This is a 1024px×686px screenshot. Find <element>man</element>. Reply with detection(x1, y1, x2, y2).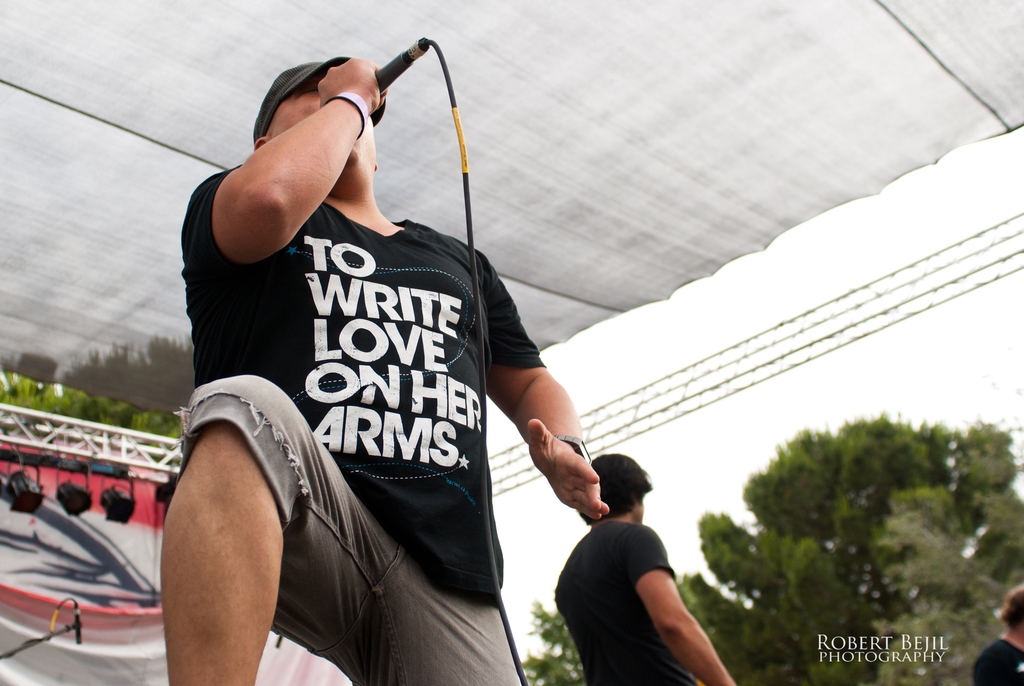
detection(157, 47, 612, 685).
